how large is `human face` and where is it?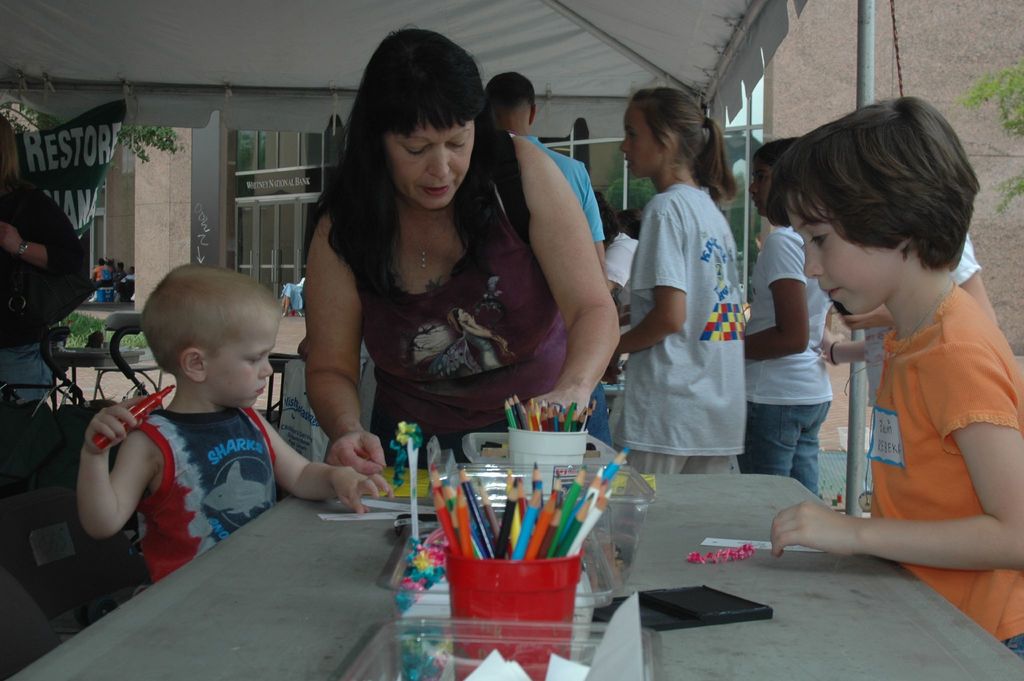
Bounding box: Rect(788, 188, 858, 322).
